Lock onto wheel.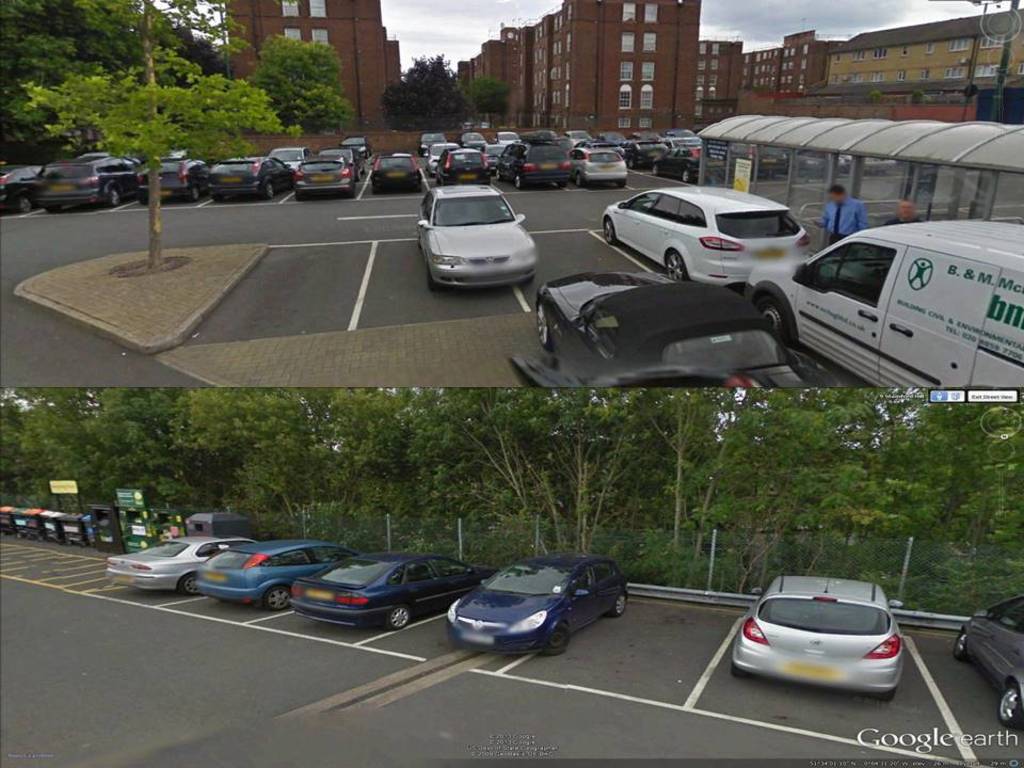
Locked: crop(765, 300, 790, 339).
